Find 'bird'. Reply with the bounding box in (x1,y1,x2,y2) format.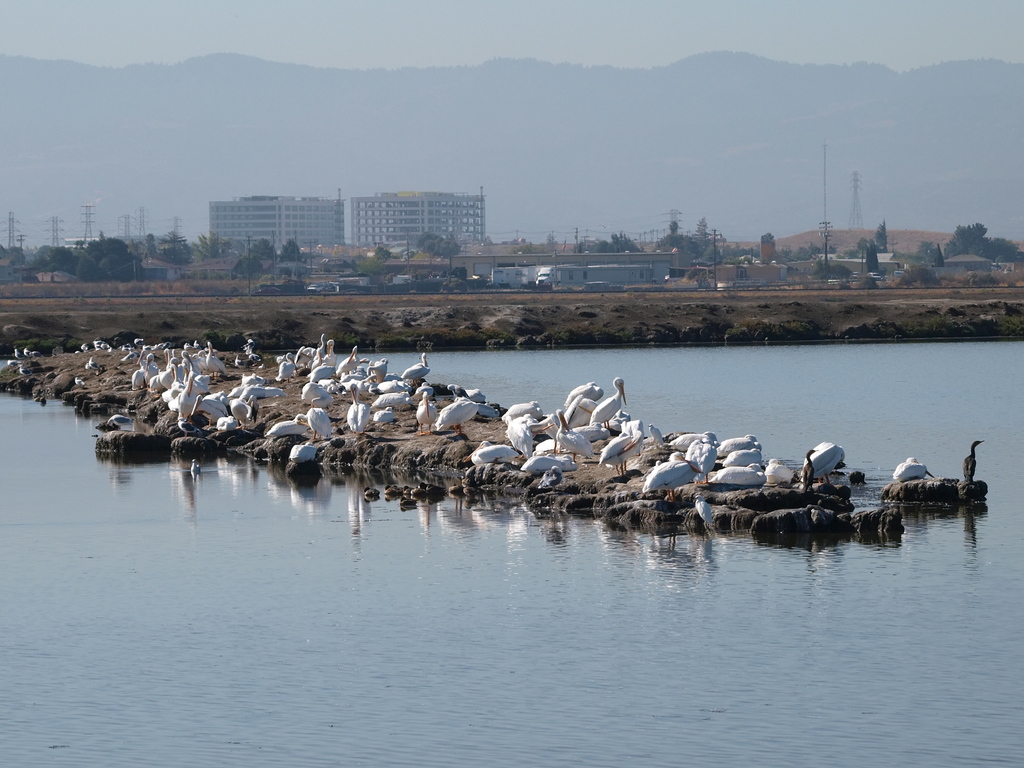
(694,496,717,529).
